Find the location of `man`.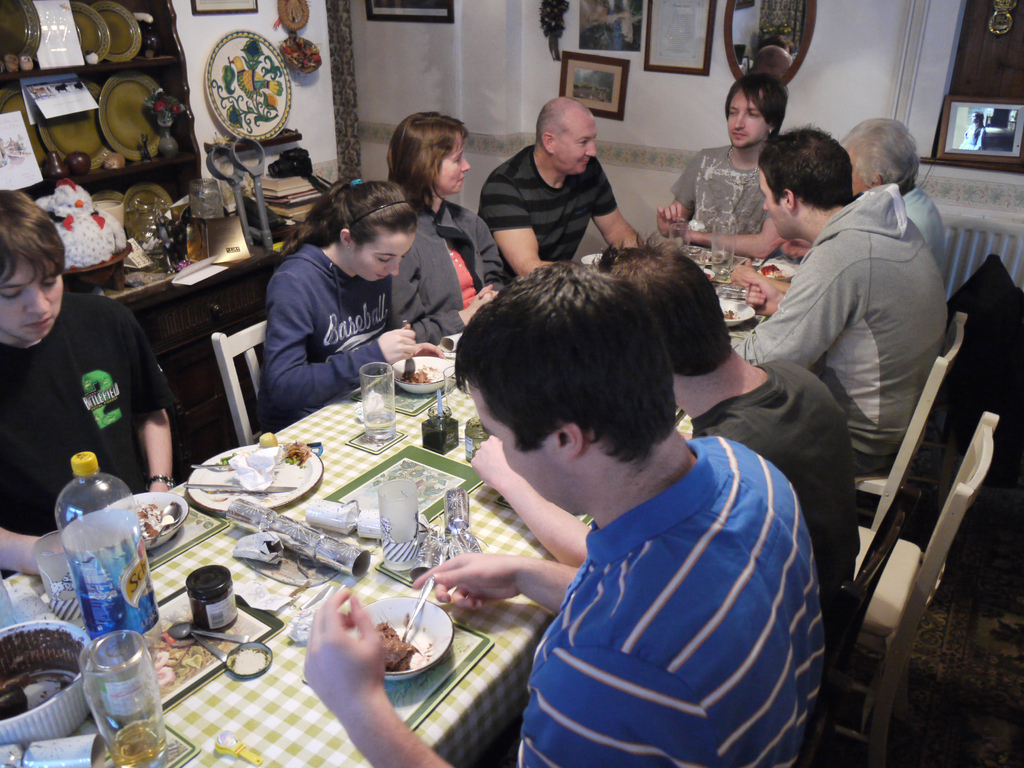
Location: bbox(472, 94, 644, 279).
